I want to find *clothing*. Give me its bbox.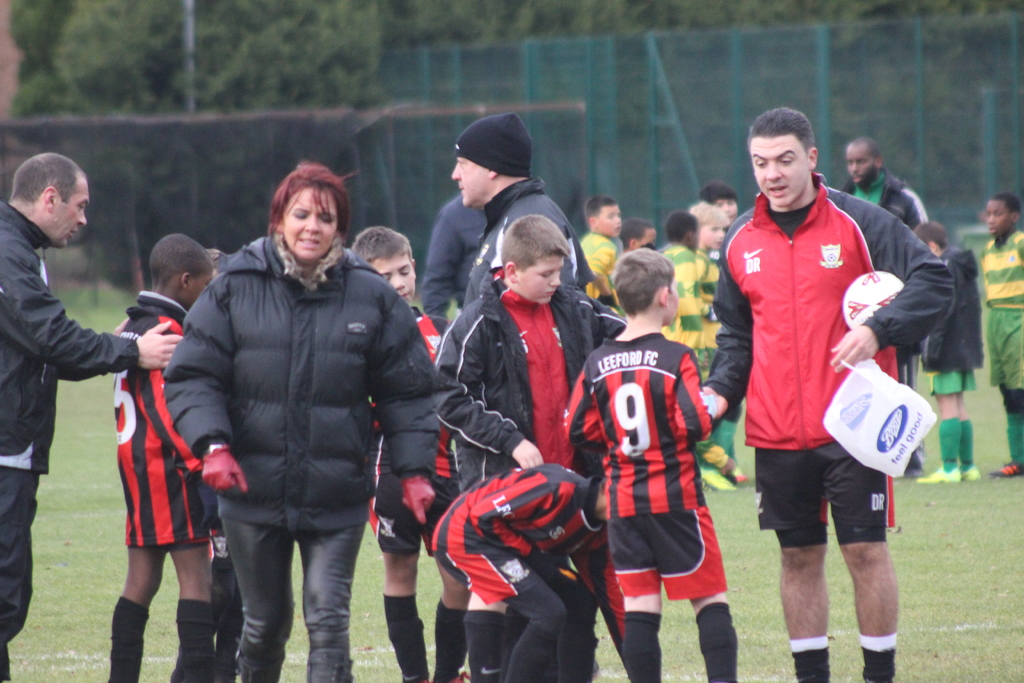
left=723, top=144, right=911, bottom=582.
